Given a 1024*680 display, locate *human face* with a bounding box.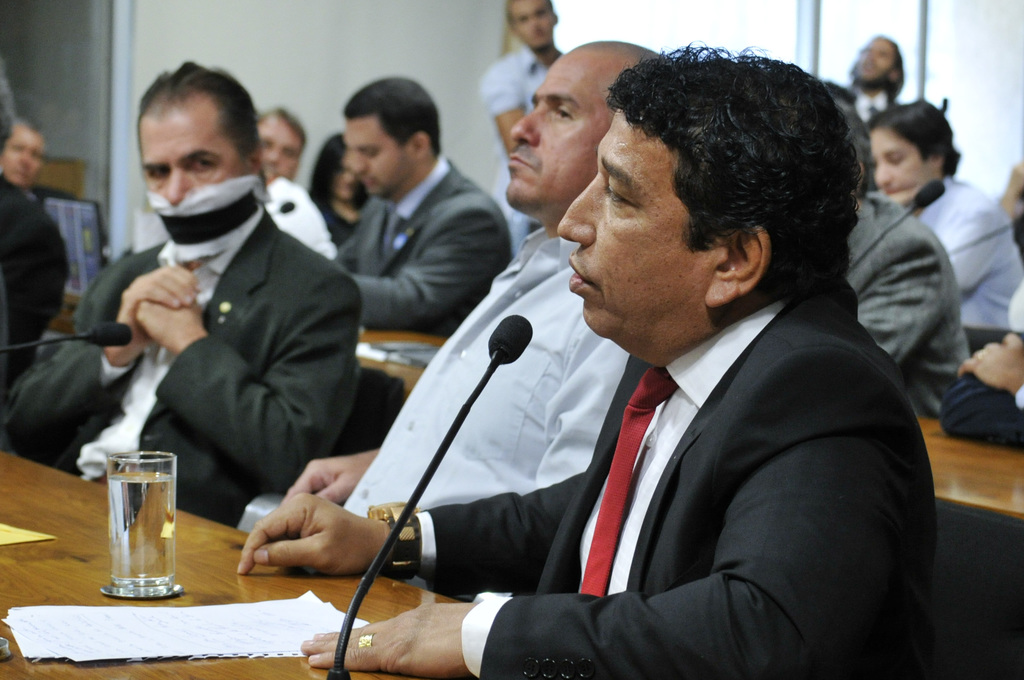
Located: crop(508, 1, 556, 54).
